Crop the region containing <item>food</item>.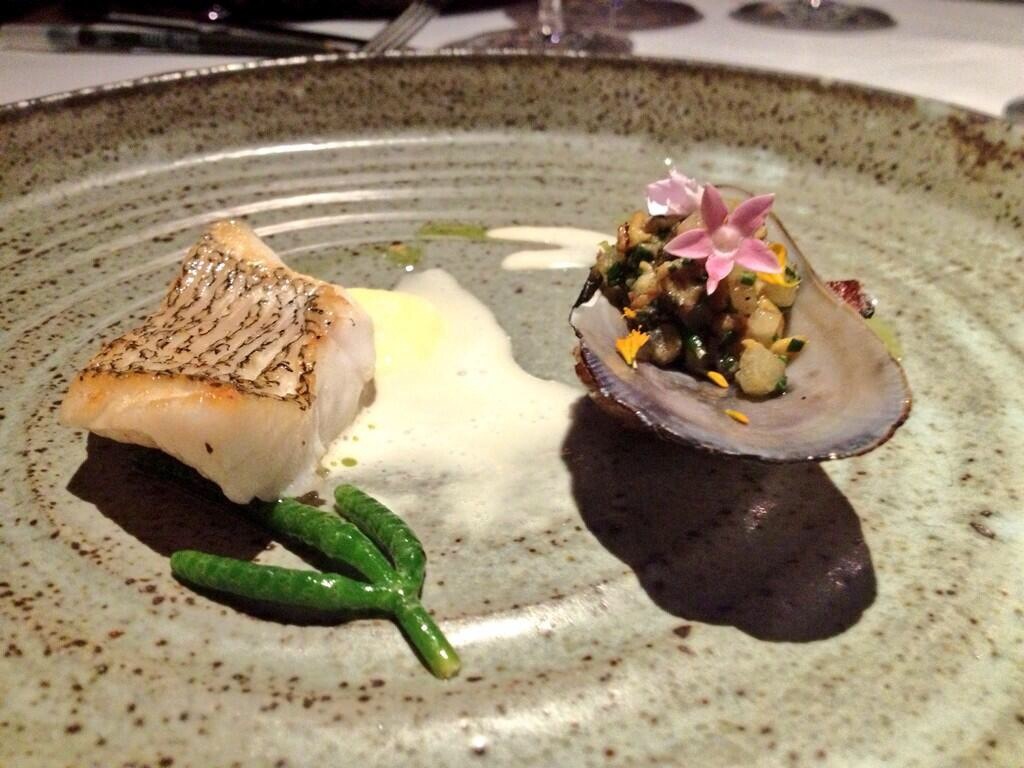
Crop region: 51:221:377:502.
